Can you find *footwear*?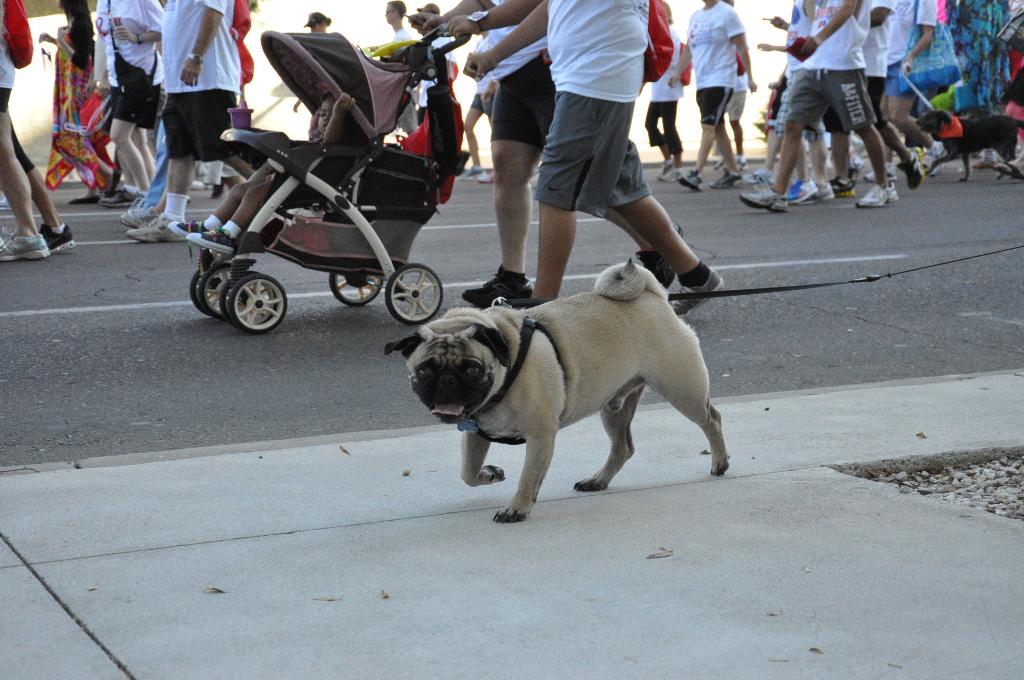
Yes, bounding box: {"left": 779, "top": 182, "right": 816, "bottom": 203}.
